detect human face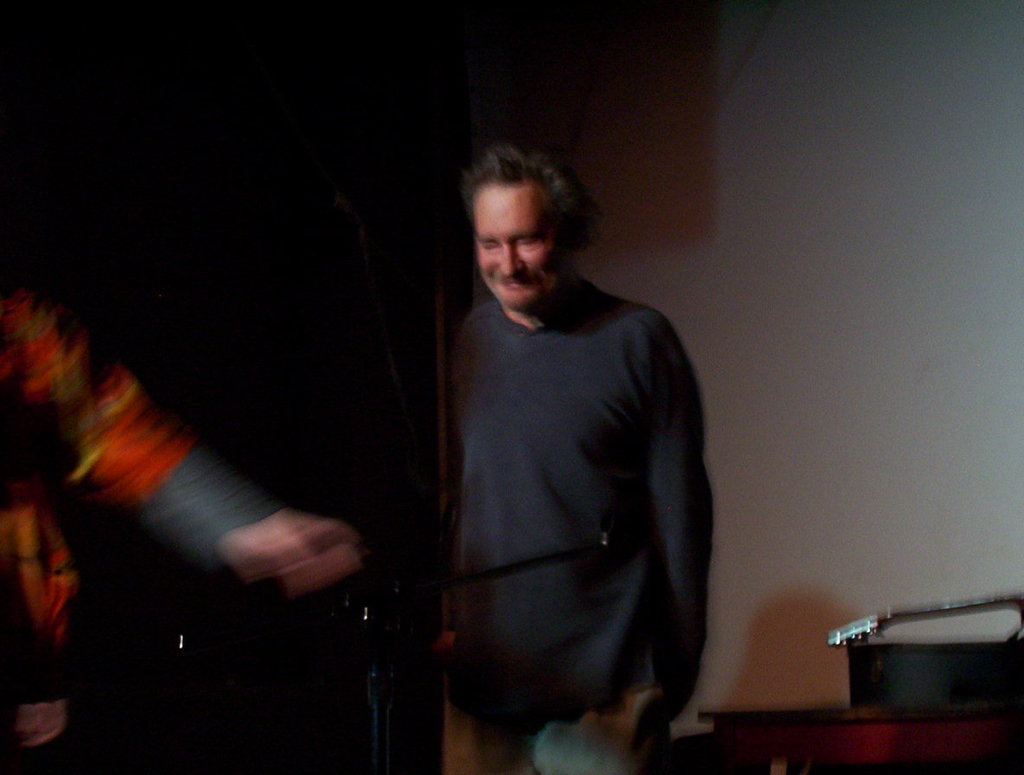
select_region(477, 186, 550, 305)
